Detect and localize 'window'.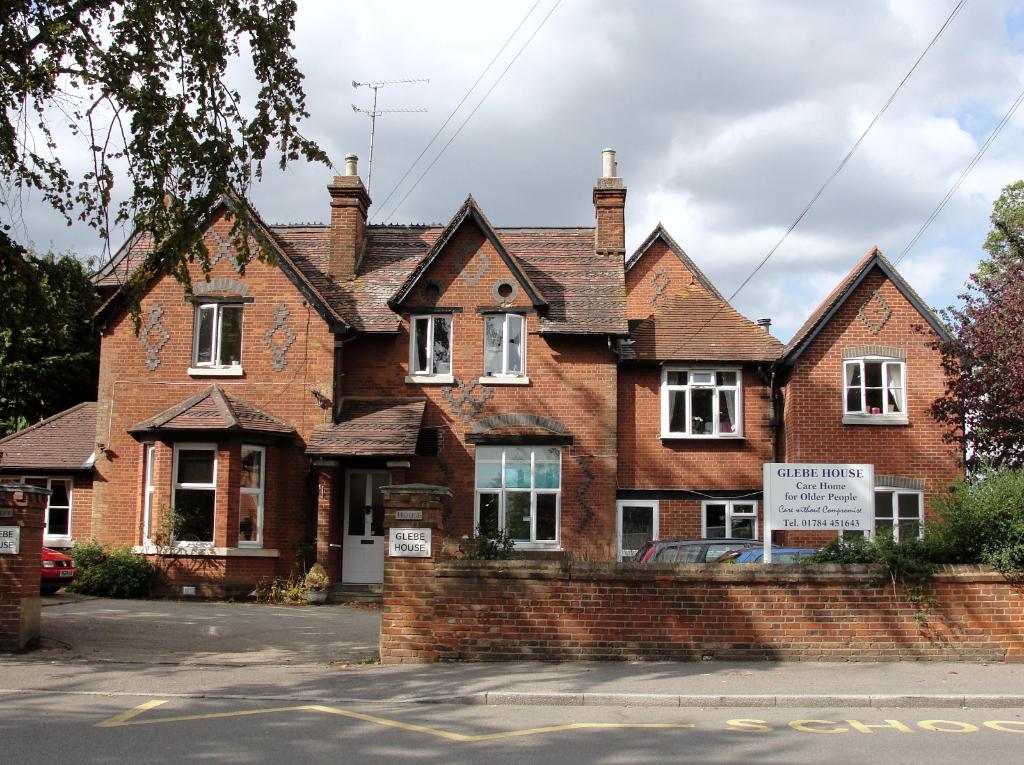
Localized at x1=701 y1=496 x2=759 y2=540.
